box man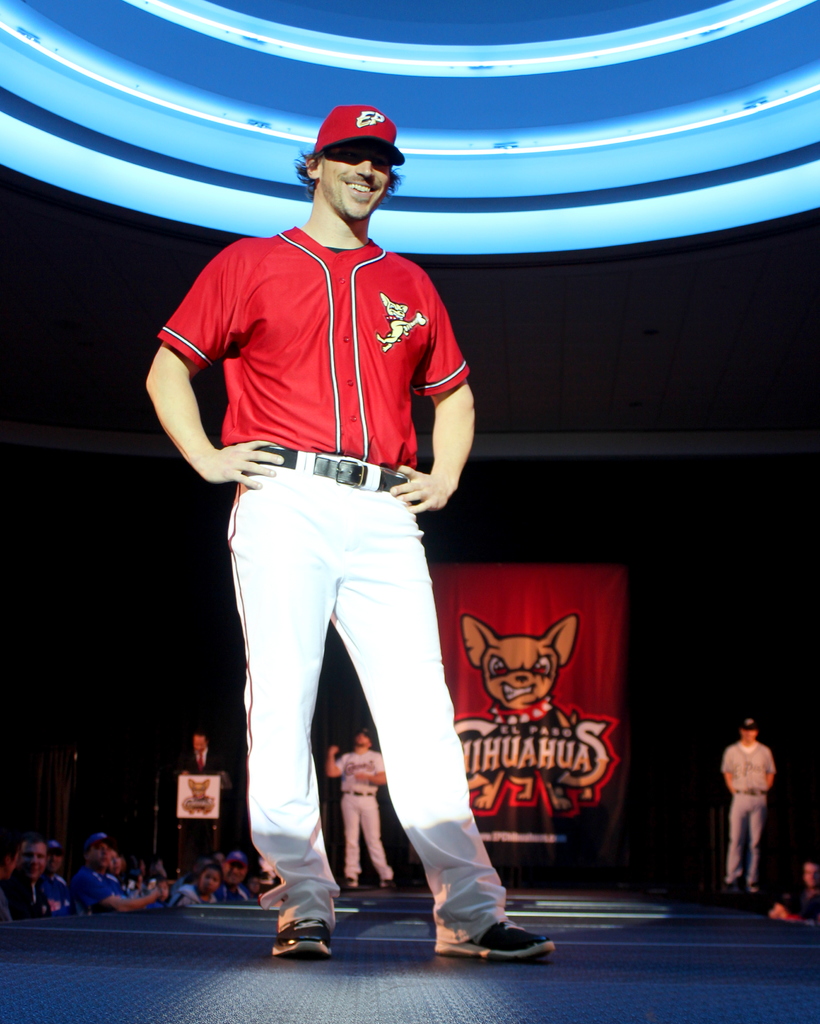
[72, 827, 172, 920]
